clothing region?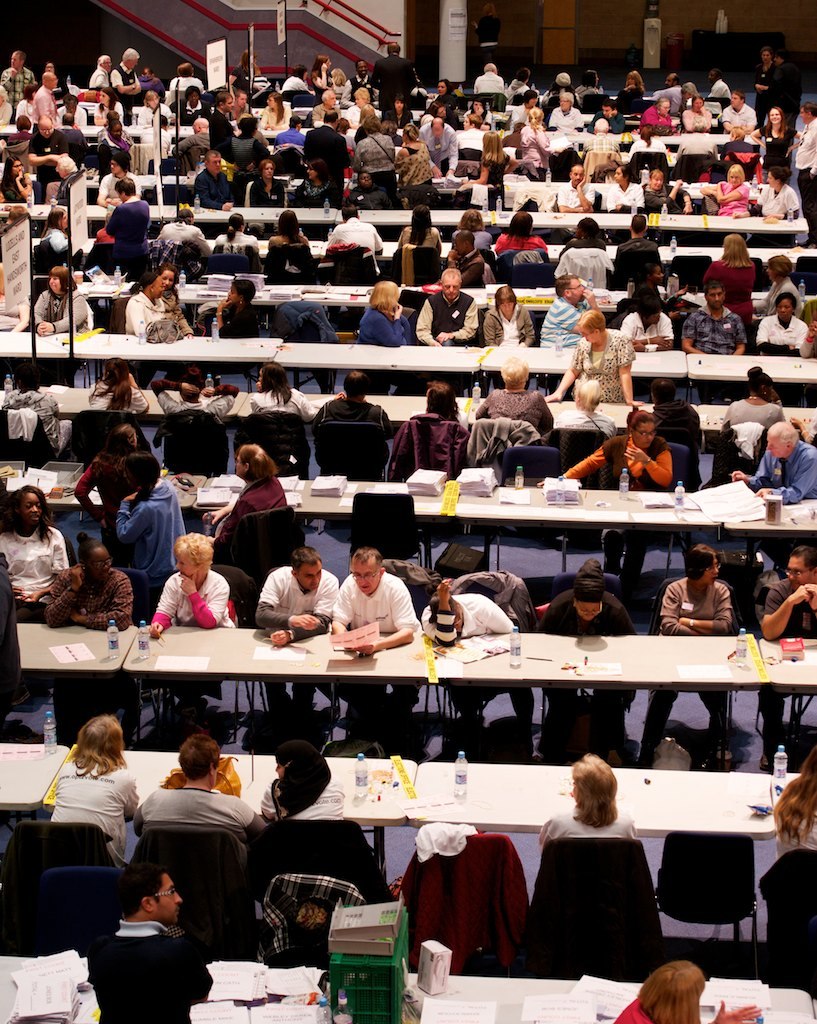
(x1=360, y1=133, x2=400, y2=203)
